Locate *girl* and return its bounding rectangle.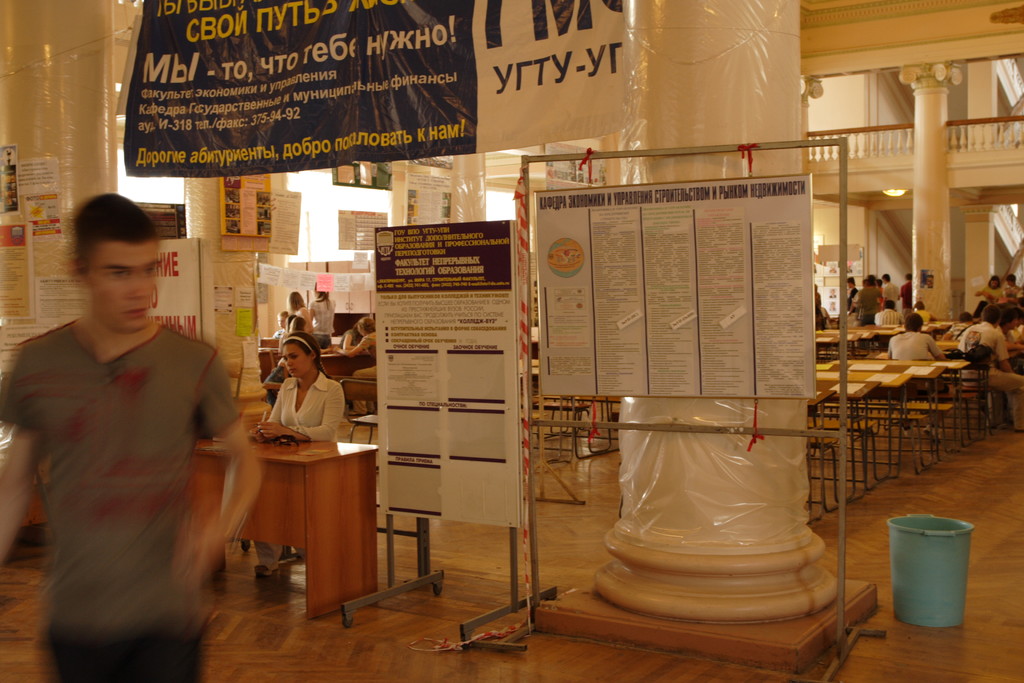
248, 331, 346, 573.
